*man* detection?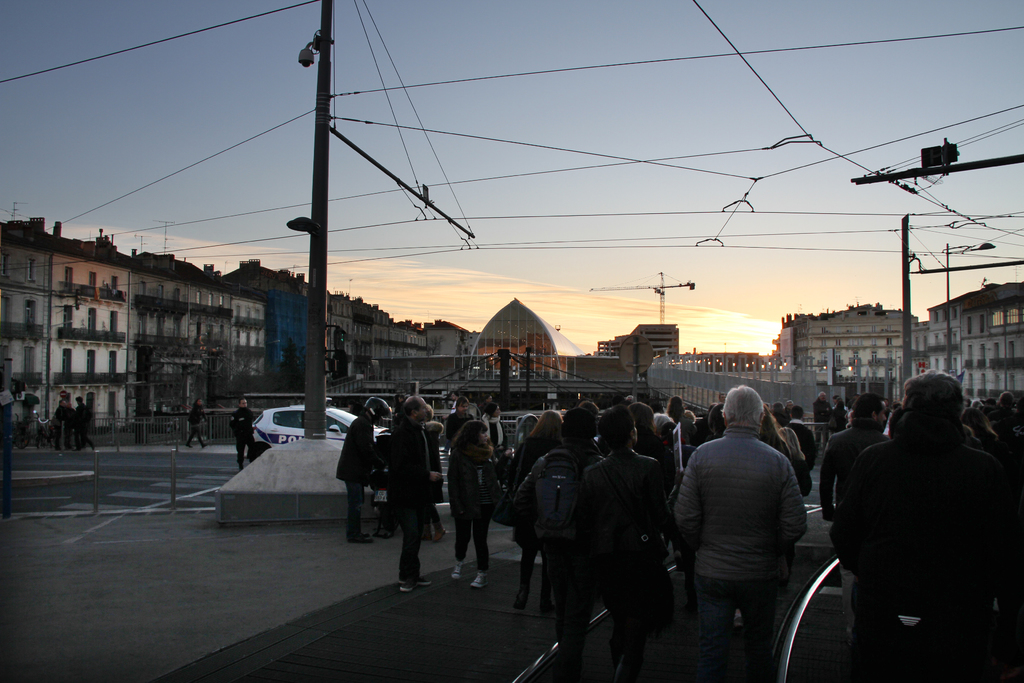
bbox=[232, 399, 252, 474]
